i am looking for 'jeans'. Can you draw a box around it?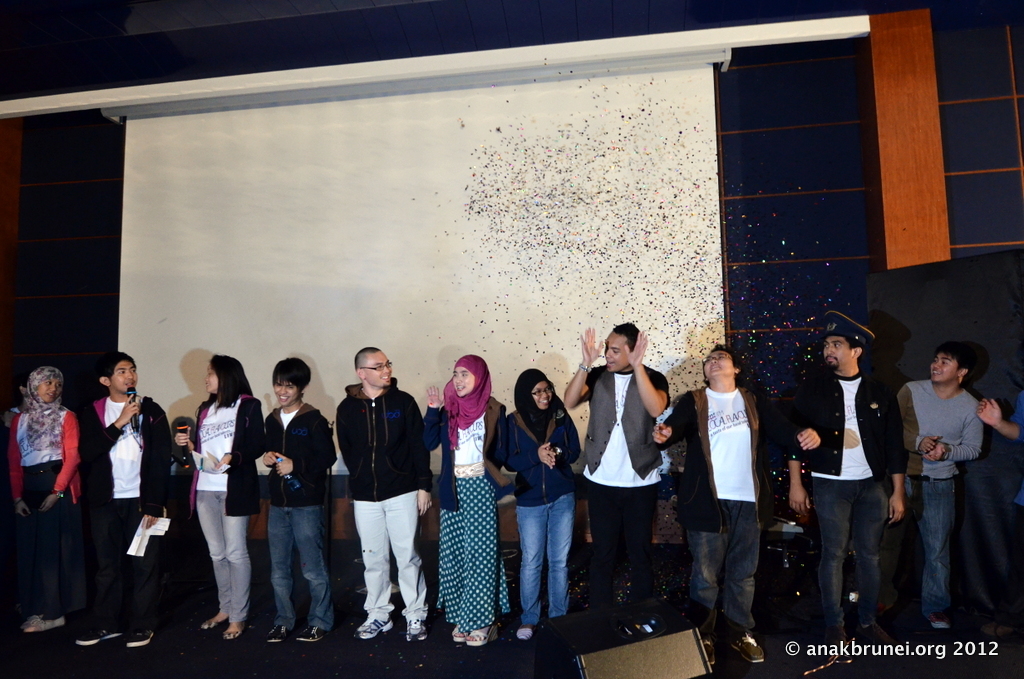
Sure, the bounding box is {"x1": 690, "y1": 501, "x2": 759, "y2": 636}.
